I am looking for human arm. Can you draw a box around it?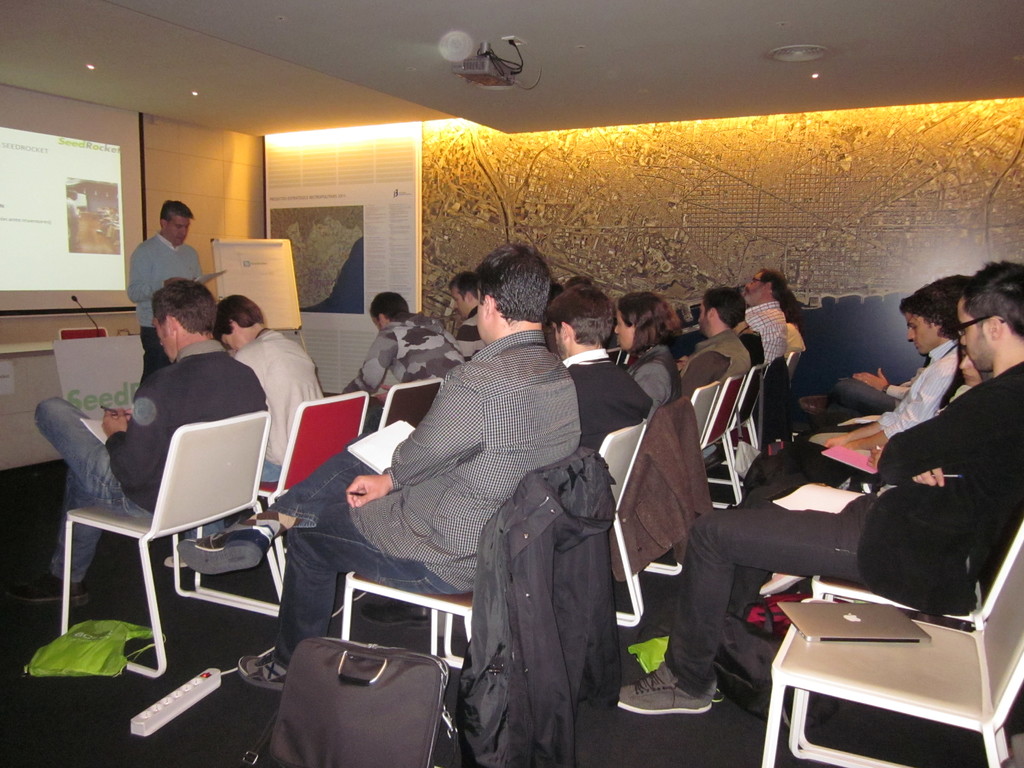
Sure, the bounding box is [843,363,916,406].
